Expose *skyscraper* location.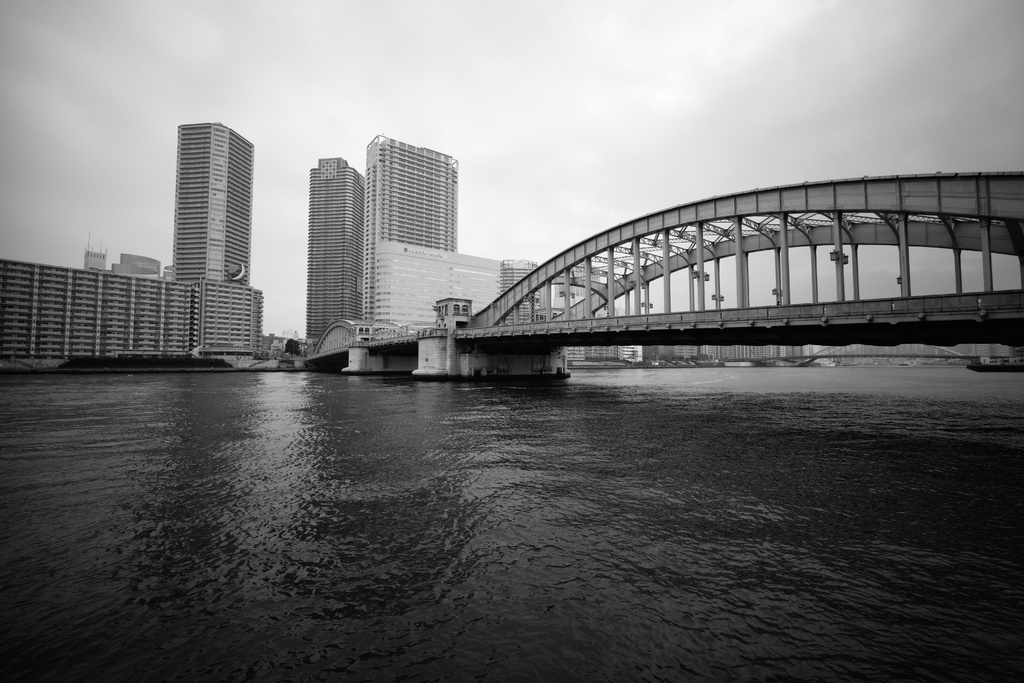
Exposed at BBox(374, 138, 454, 319).
